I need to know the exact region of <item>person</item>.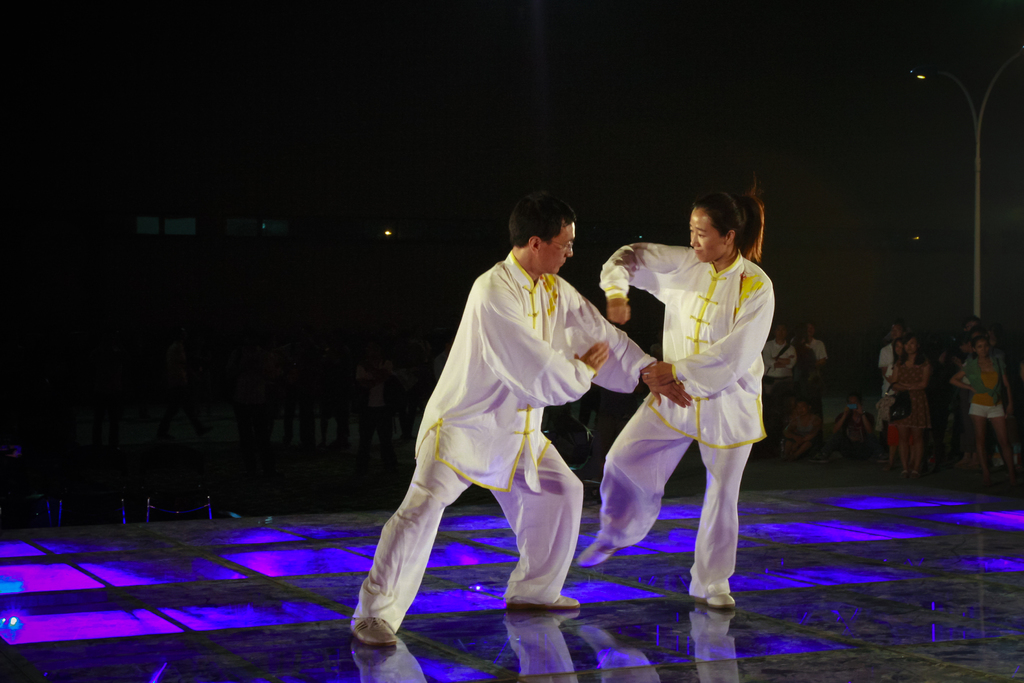
Region: bbox(777, 397, 823, 461).
